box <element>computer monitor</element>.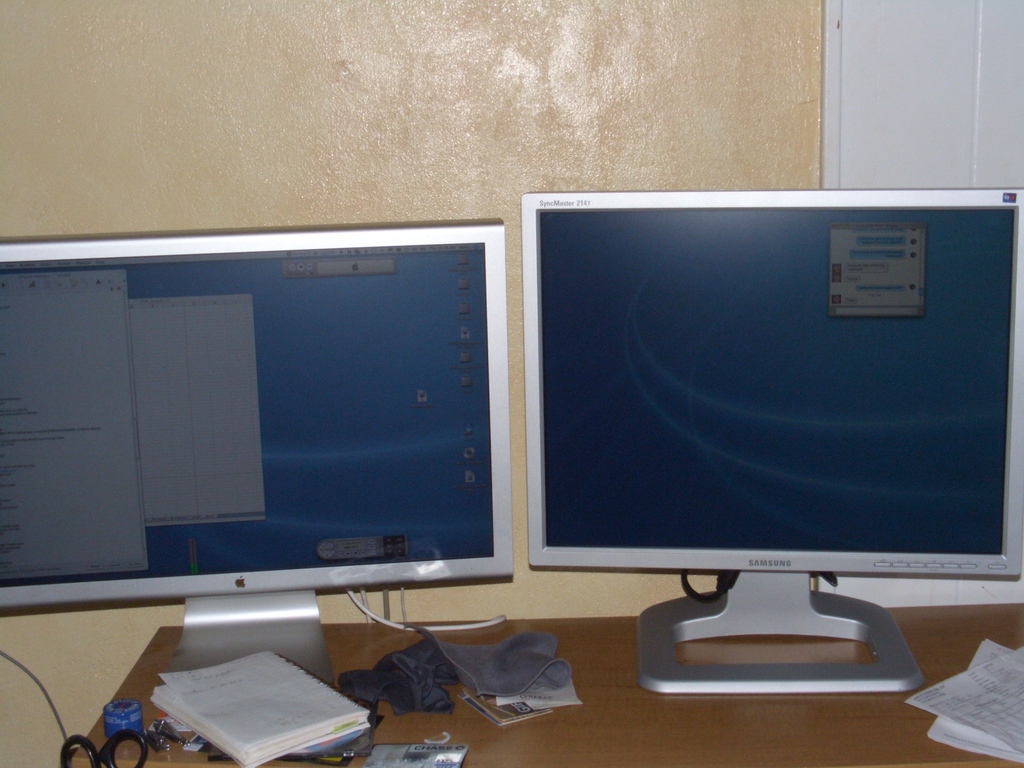
[x1=527, y1=191, x2=1020, y2=694].
